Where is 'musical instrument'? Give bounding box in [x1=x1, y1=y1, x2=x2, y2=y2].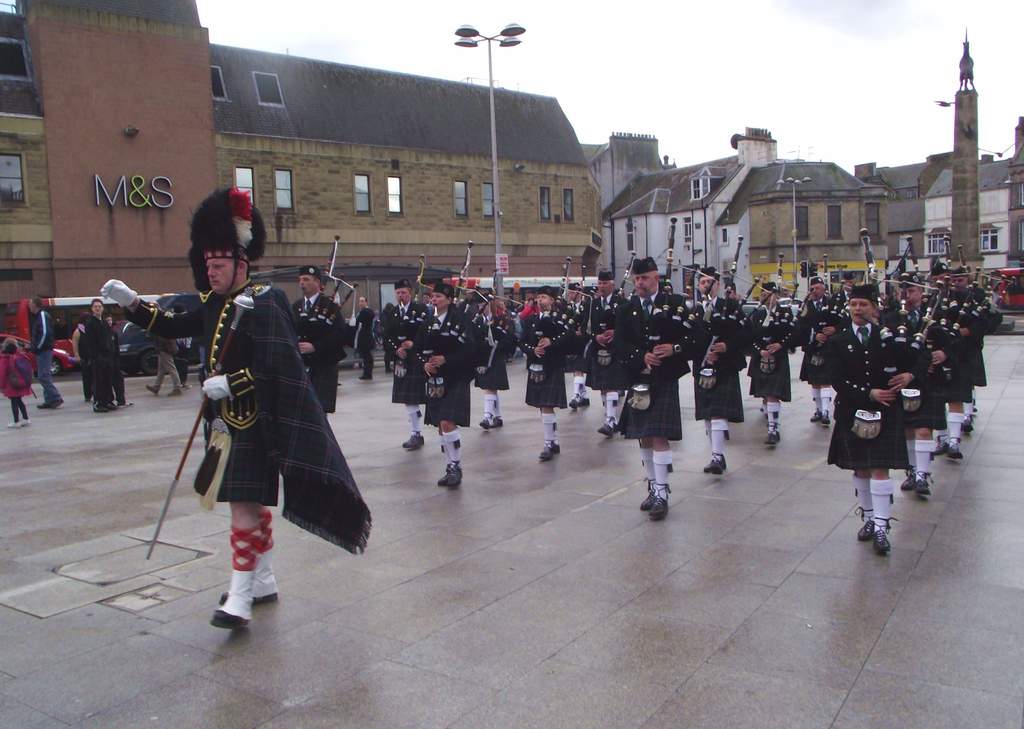
[x1=773, y1=243, x2=788, y2=317].
